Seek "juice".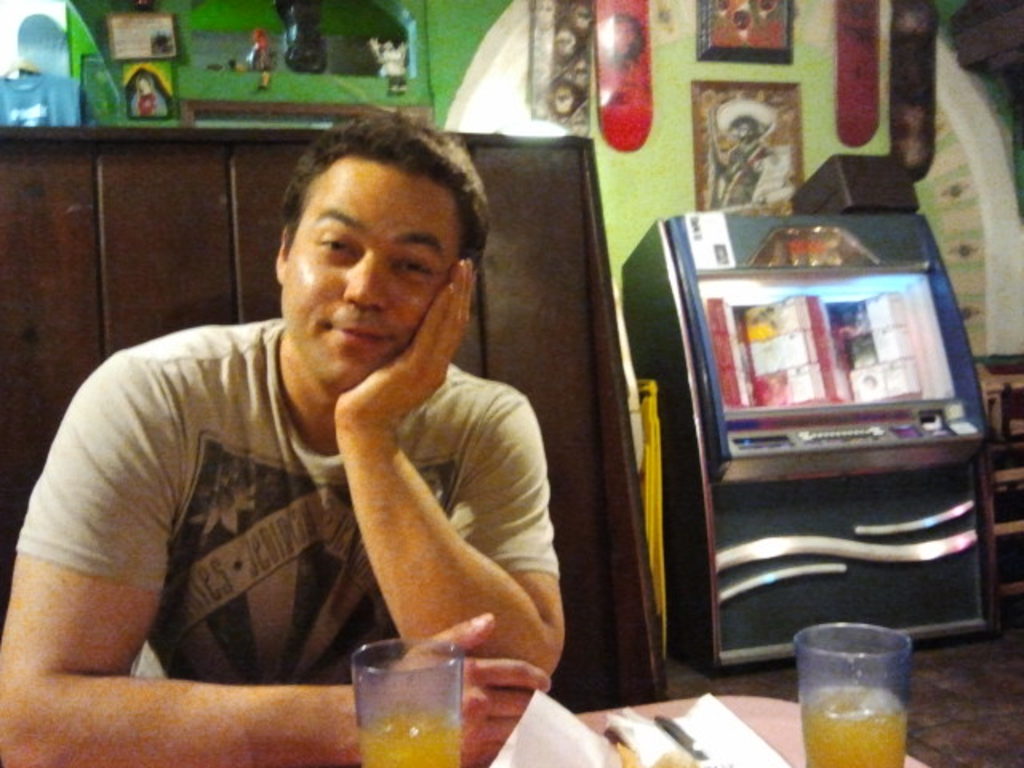
{"left": 790, "top": 630, "right": 925, "bottom": 765}.
